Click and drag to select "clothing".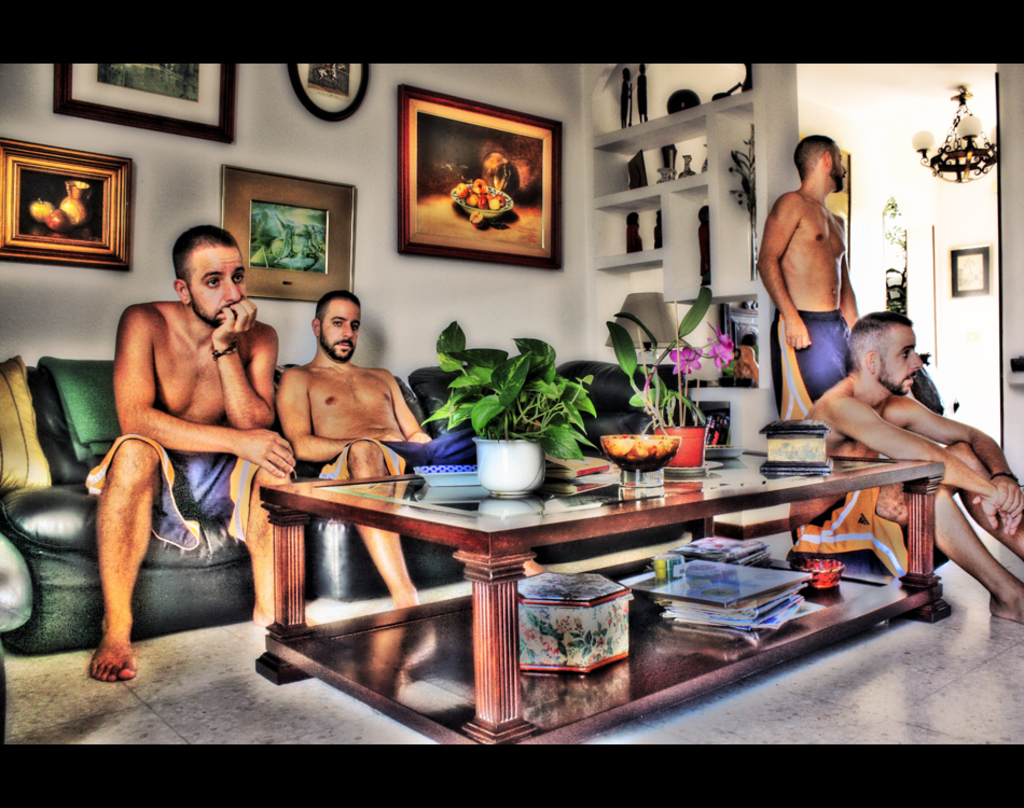
Selection: region(797, 449, 941, 562).
